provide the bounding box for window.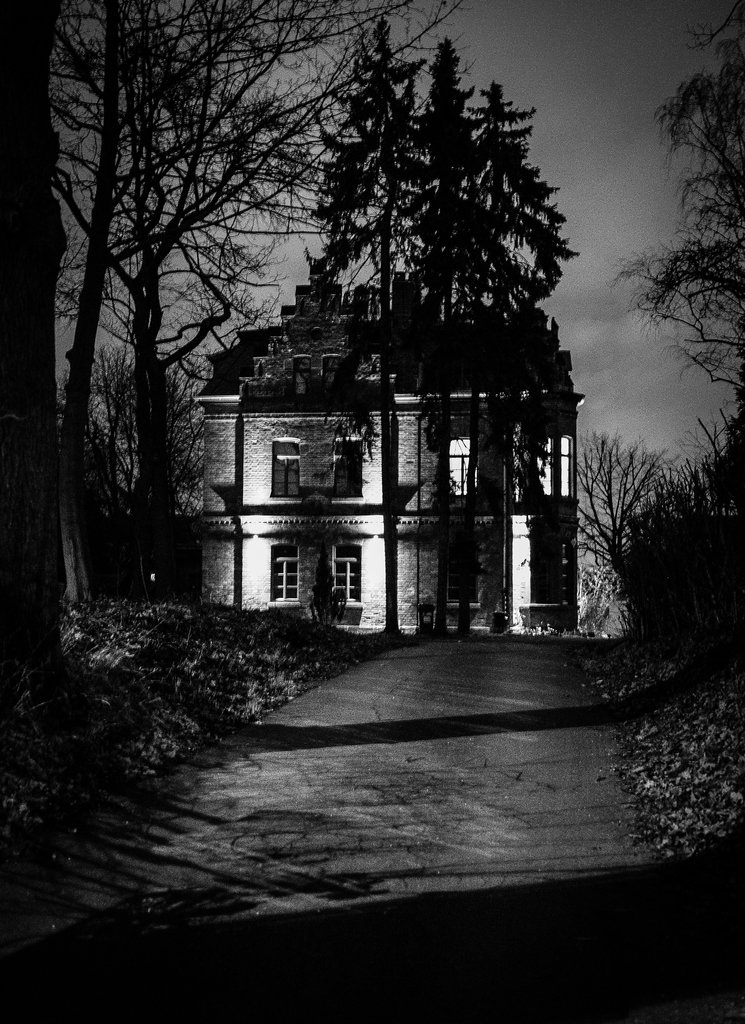
[left=557, top=431, right=575, bottom=506].
